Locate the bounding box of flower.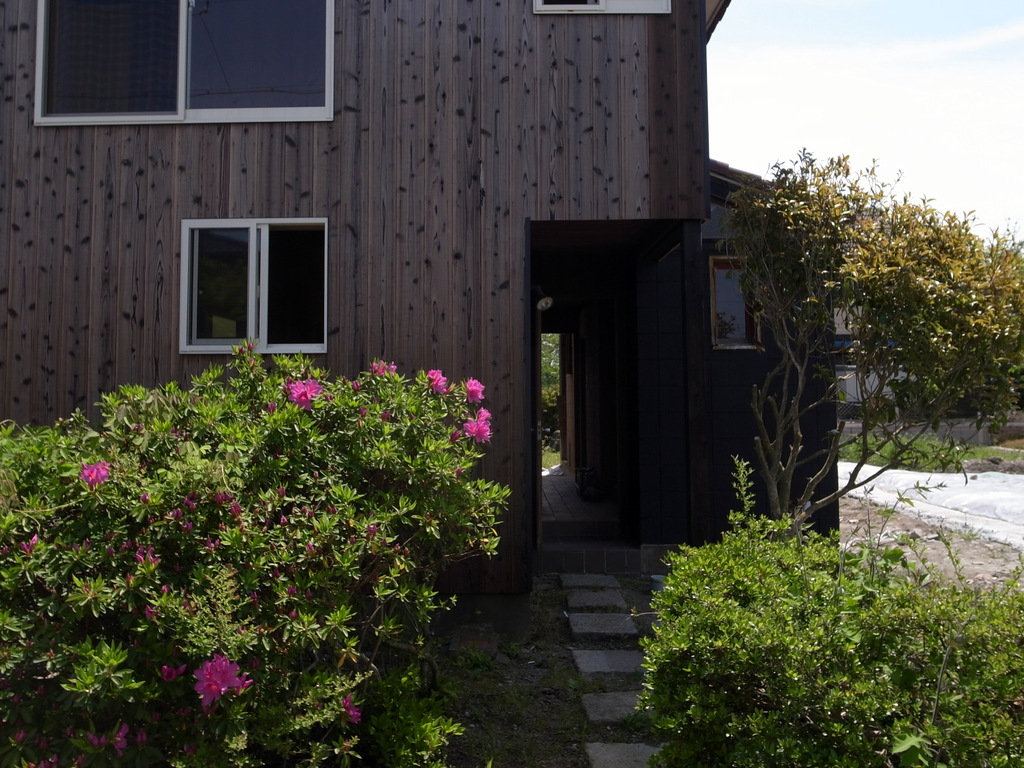
Bounding box: (237,343,255,352).
